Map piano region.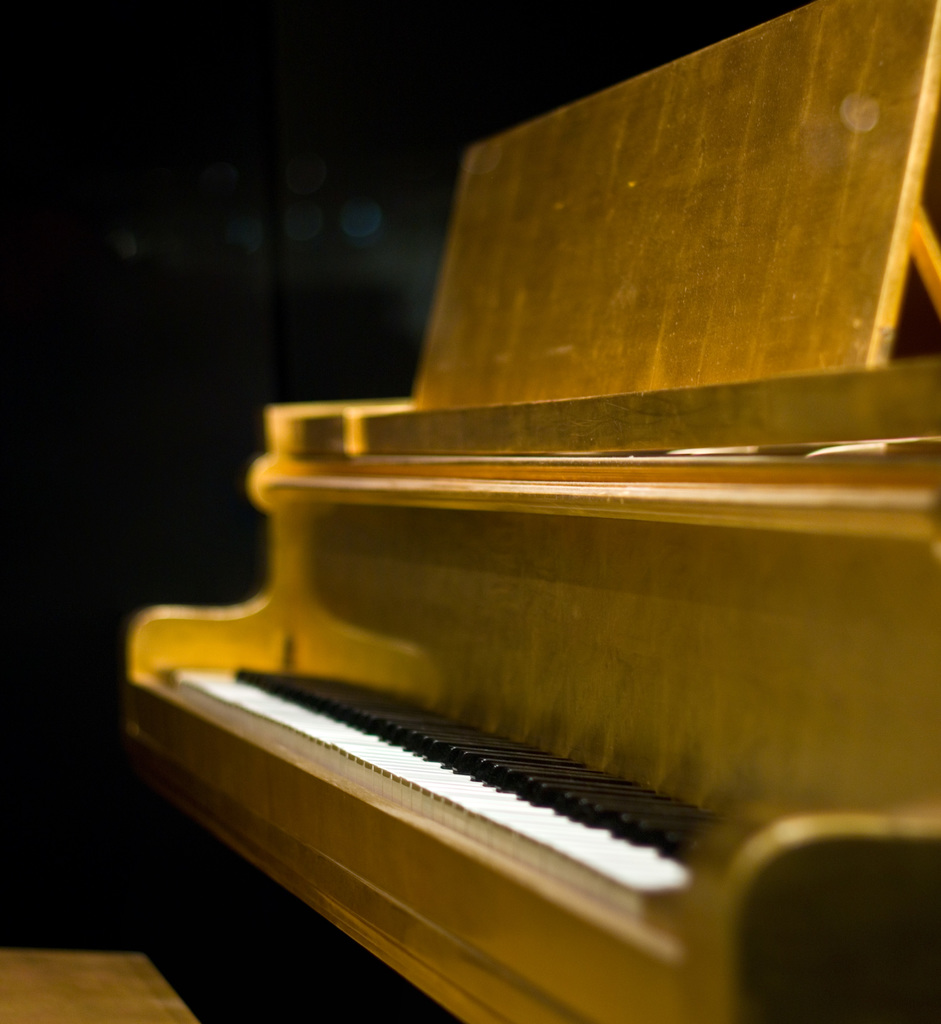
Mapped to region(0, 0, 940, 1023).
